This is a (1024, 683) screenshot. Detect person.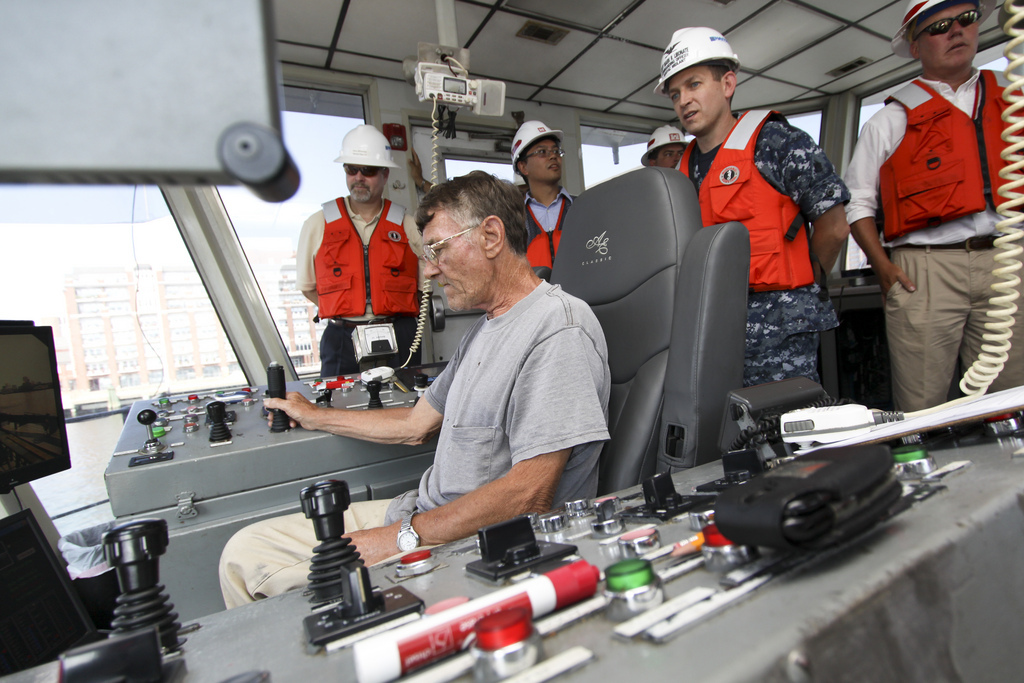
(839,0,1023,412).
